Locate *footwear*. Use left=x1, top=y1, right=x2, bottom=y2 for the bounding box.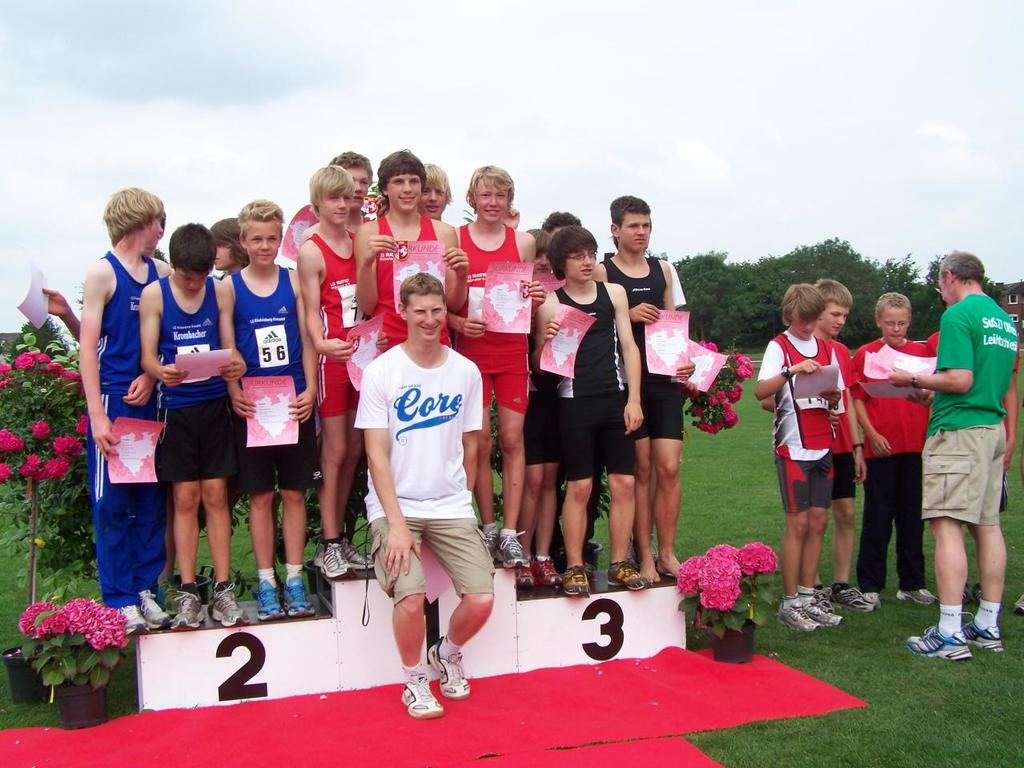
left=907, top=621, right=970, bottom=656.
